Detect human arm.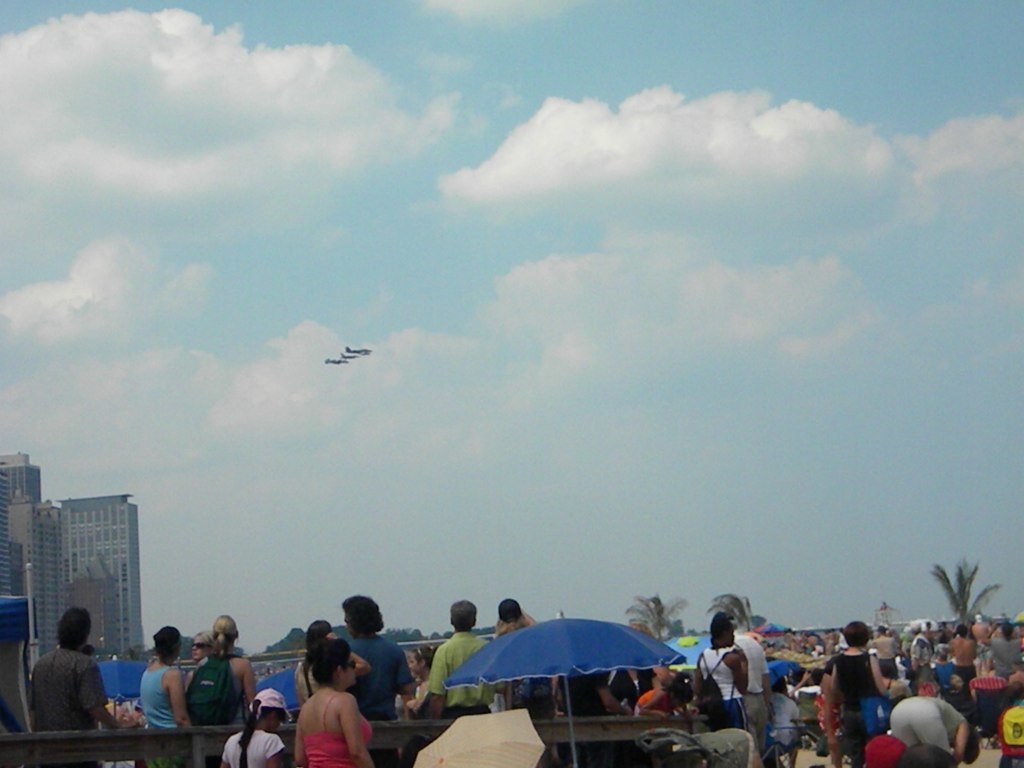
Detected at Rect(587, 669, 635, 715).
